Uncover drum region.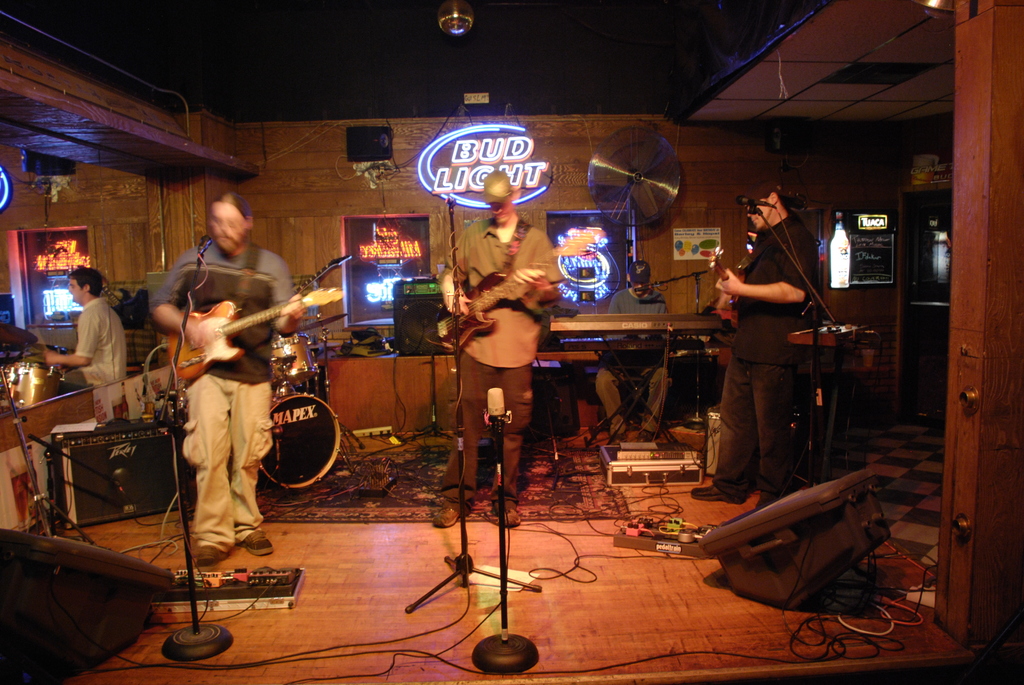
Uncovered: bbox=[6, 363, 65, 412].
